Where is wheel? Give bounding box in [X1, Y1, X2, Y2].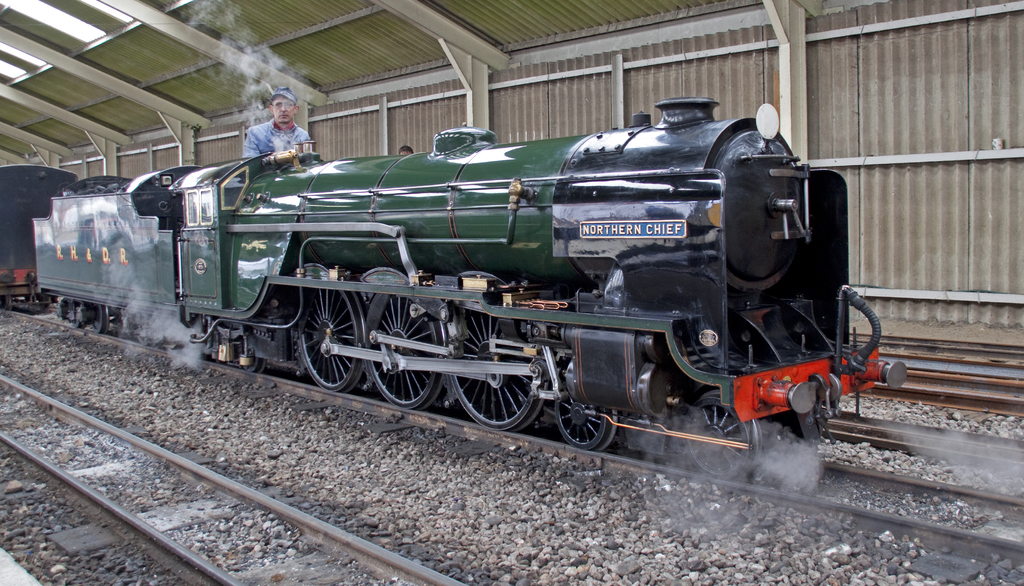
[69, 300, 88, 328].
